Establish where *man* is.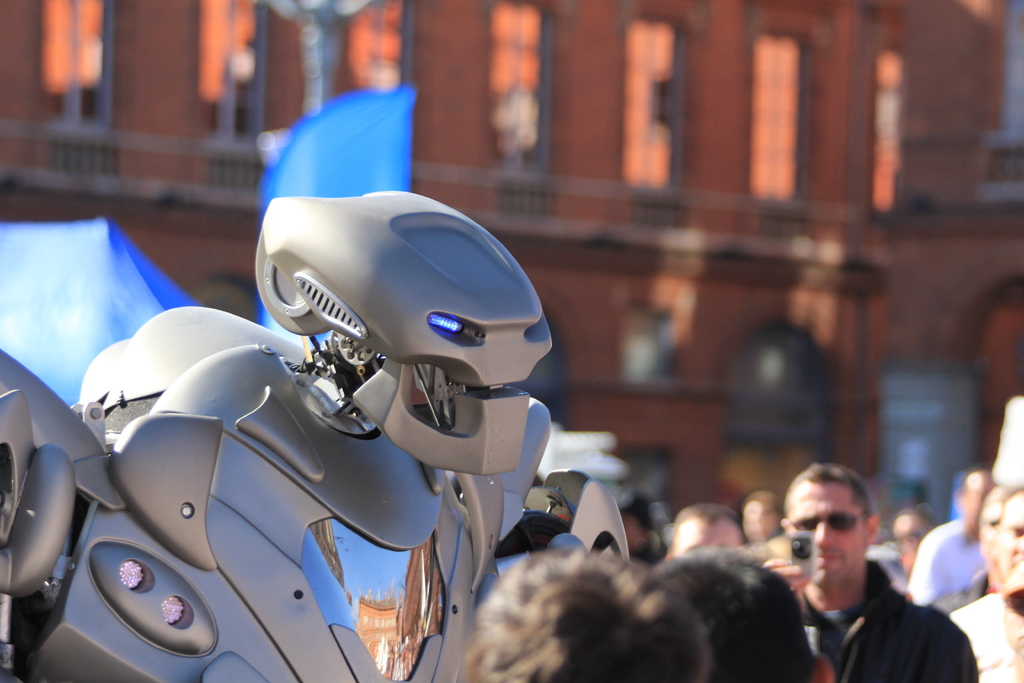
Established at <box>981,566,1023,682</box>.
